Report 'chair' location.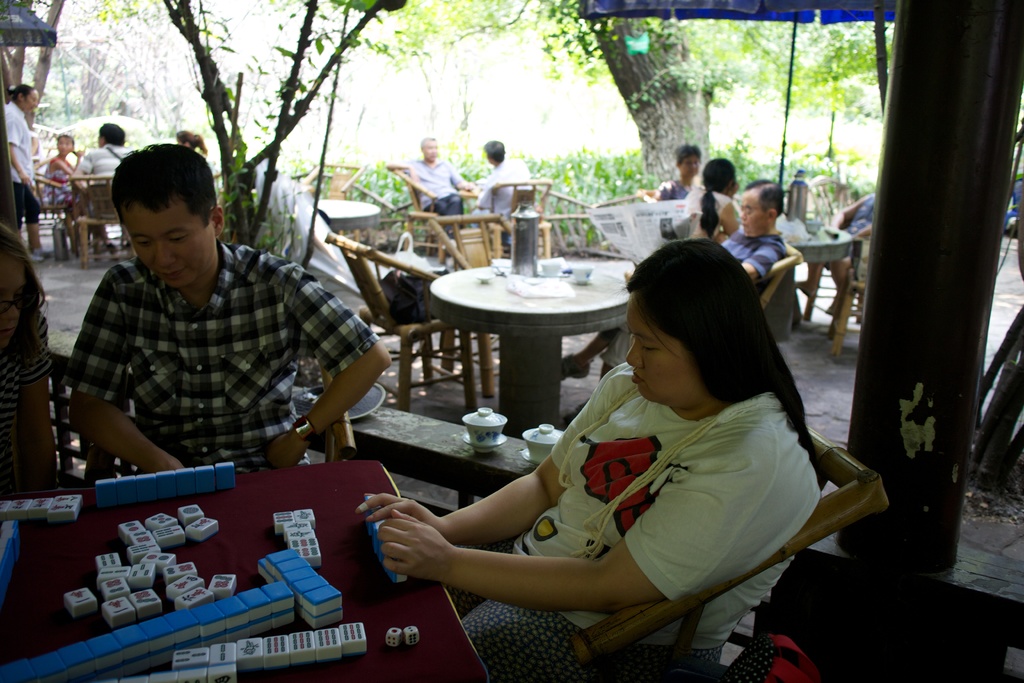
Report: bbox=(485, 181, 552, 251).
